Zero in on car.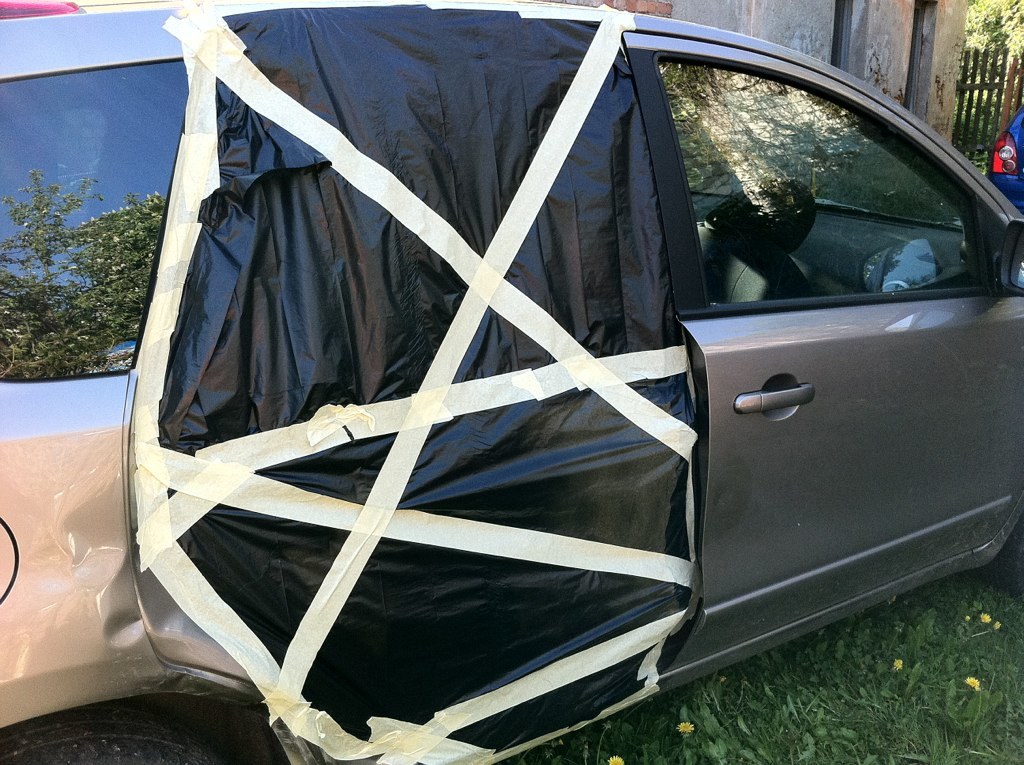
Zeroed in: <bbox>54, 43, 1001, 764</bbox>.
